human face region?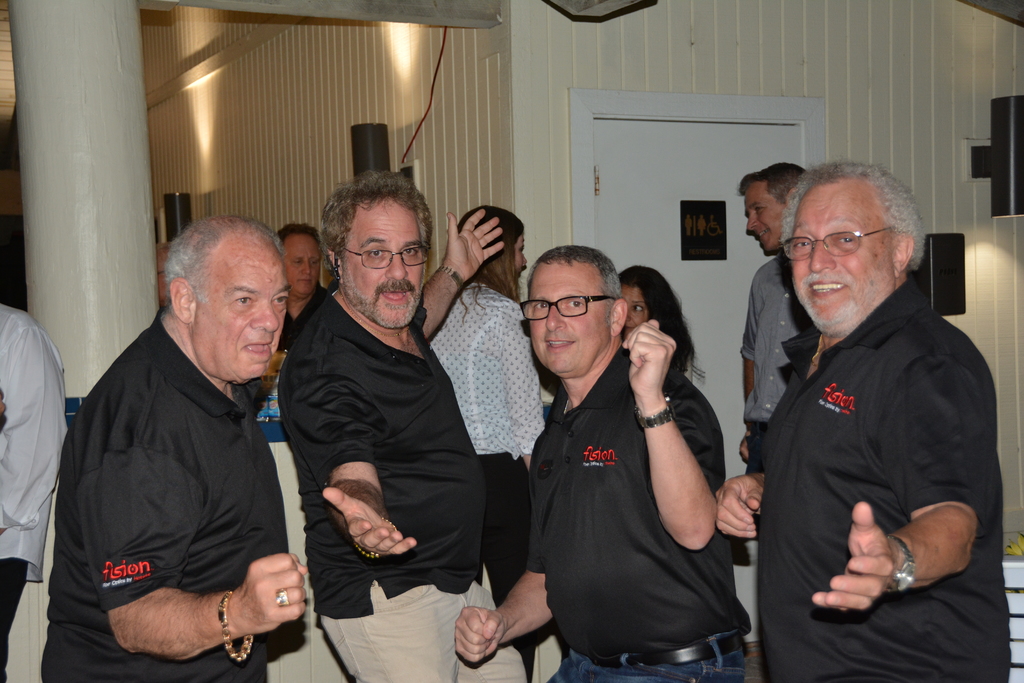
(left=515, top=233, right=529, bottom=277)
